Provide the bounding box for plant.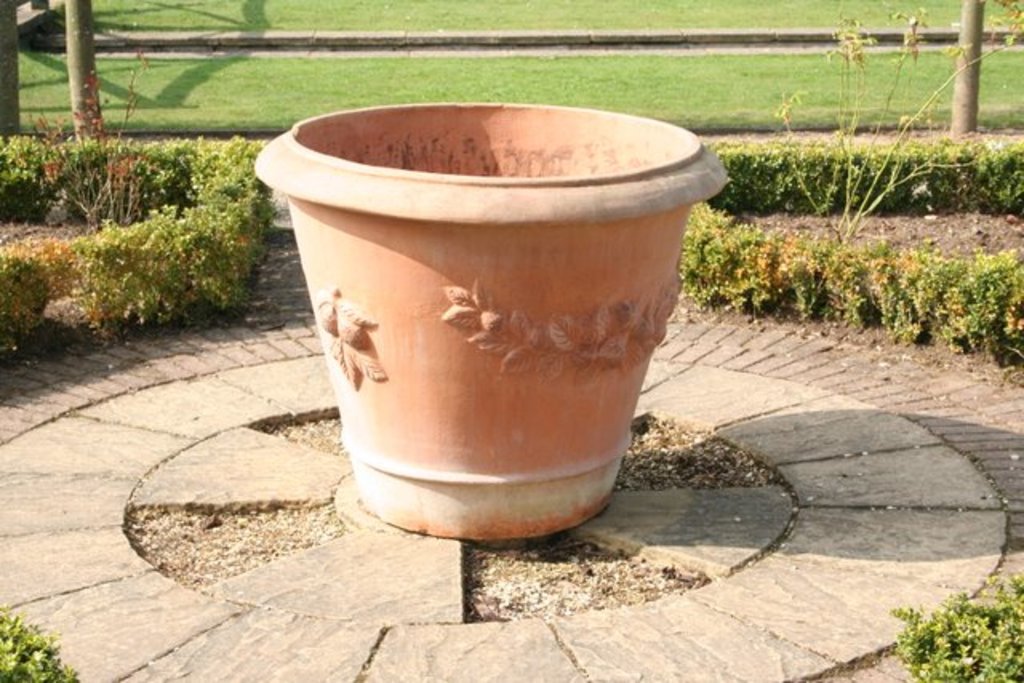
[left=0, top=613, right=83, bottom=681].
